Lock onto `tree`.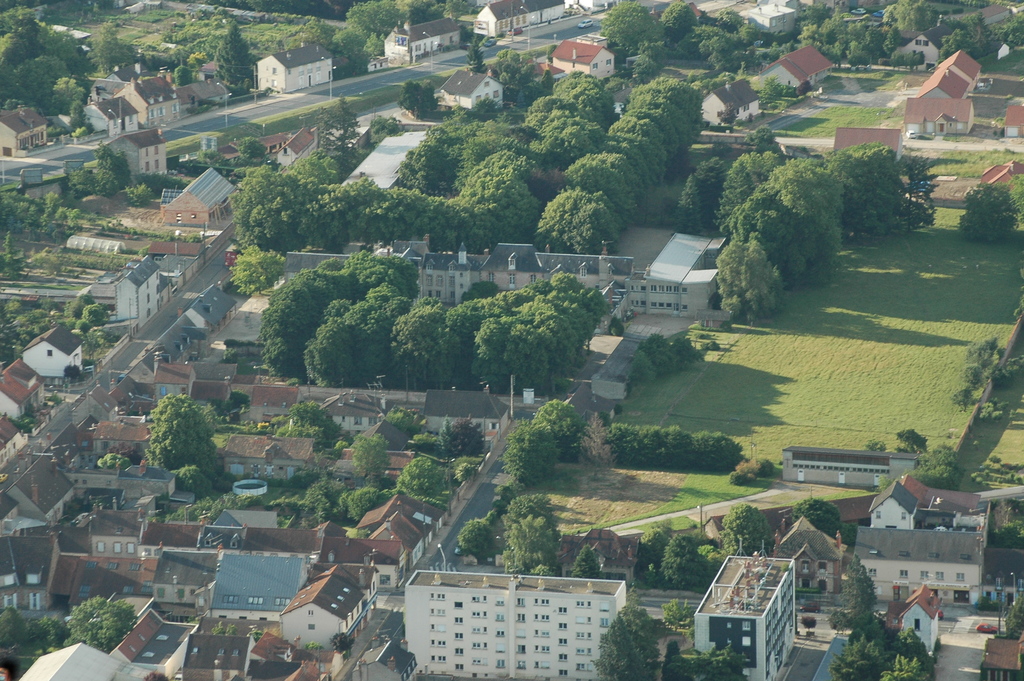
Locked: <bbox>436, 414, 455, 512</bbox>.
